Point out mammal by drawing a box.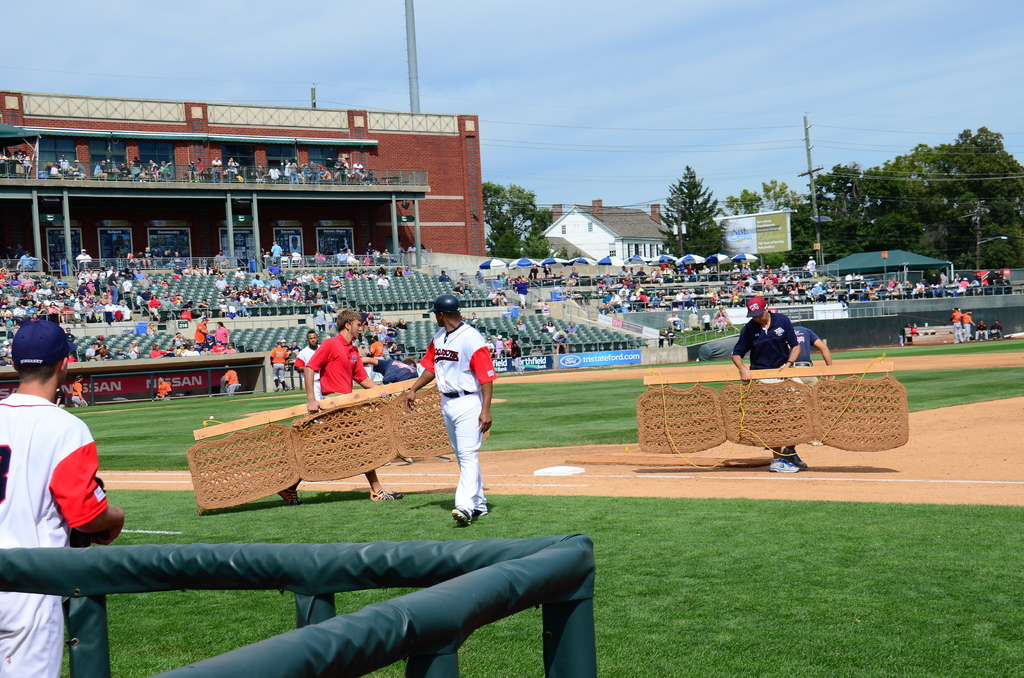
BBox(415, 296, 499, 526).
